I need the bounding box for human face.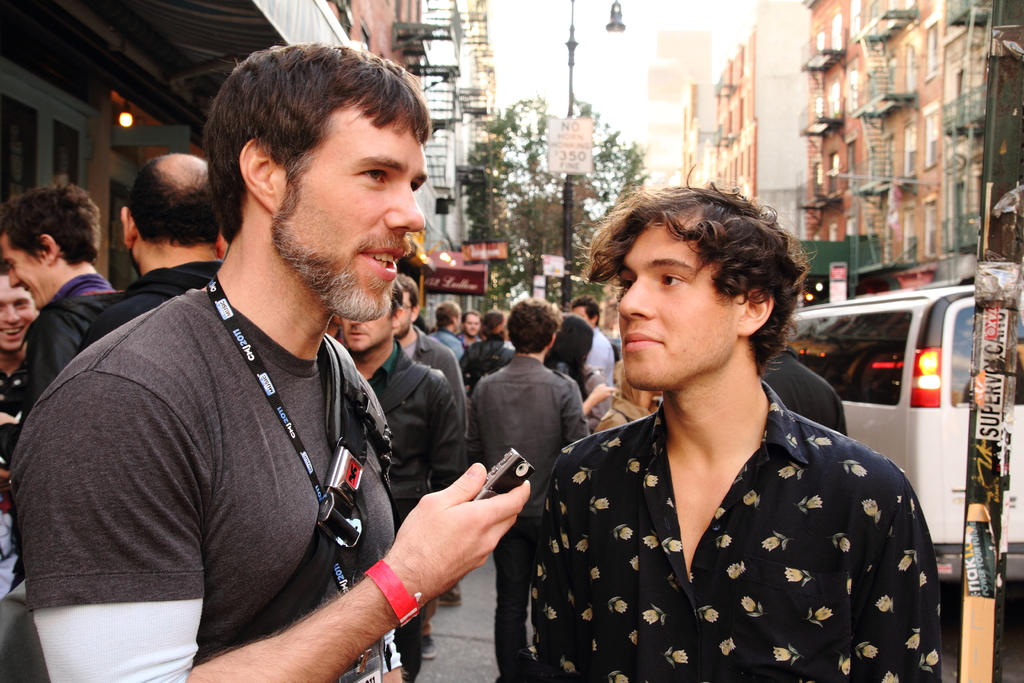
Here it is: {"x1": 269, "y1": 106, "x2": 431, "y2": 321}.
